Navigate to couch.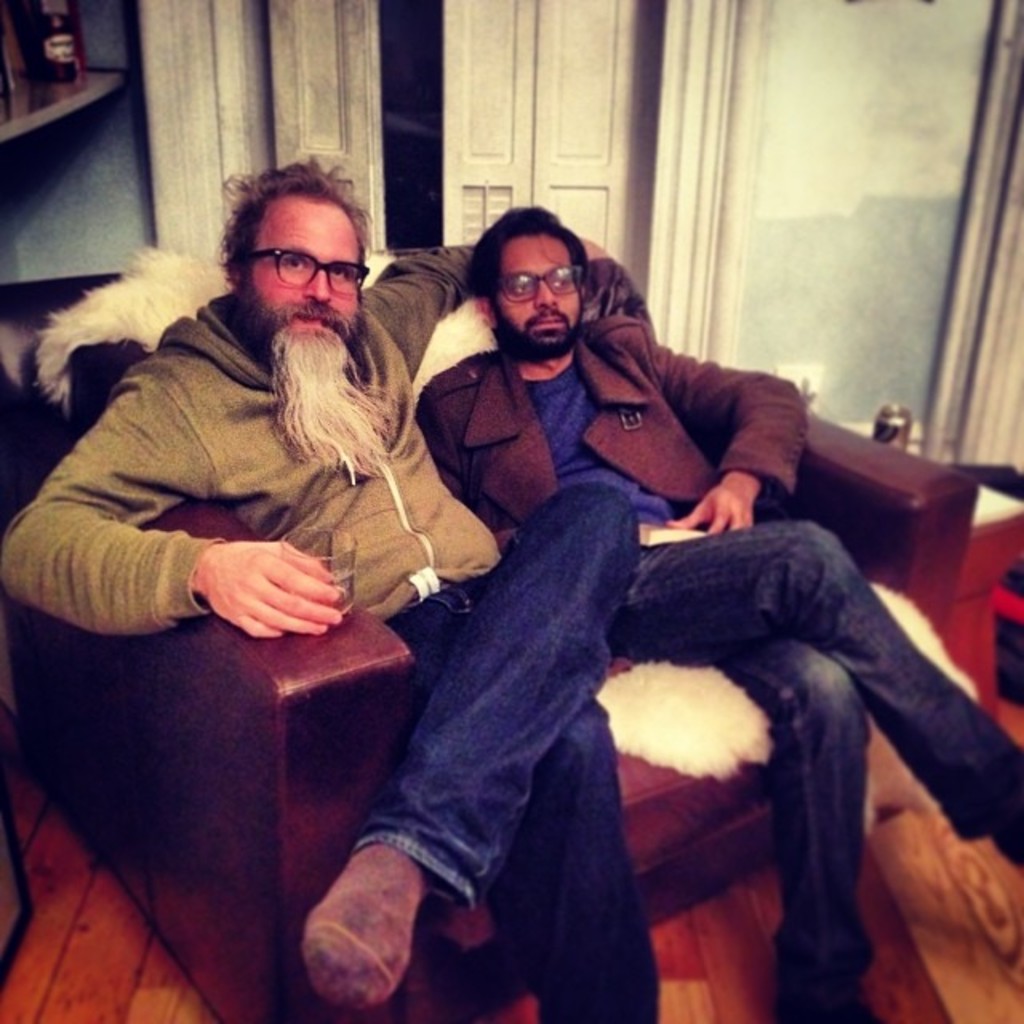
Navigation target: [77,253,1021,981].
